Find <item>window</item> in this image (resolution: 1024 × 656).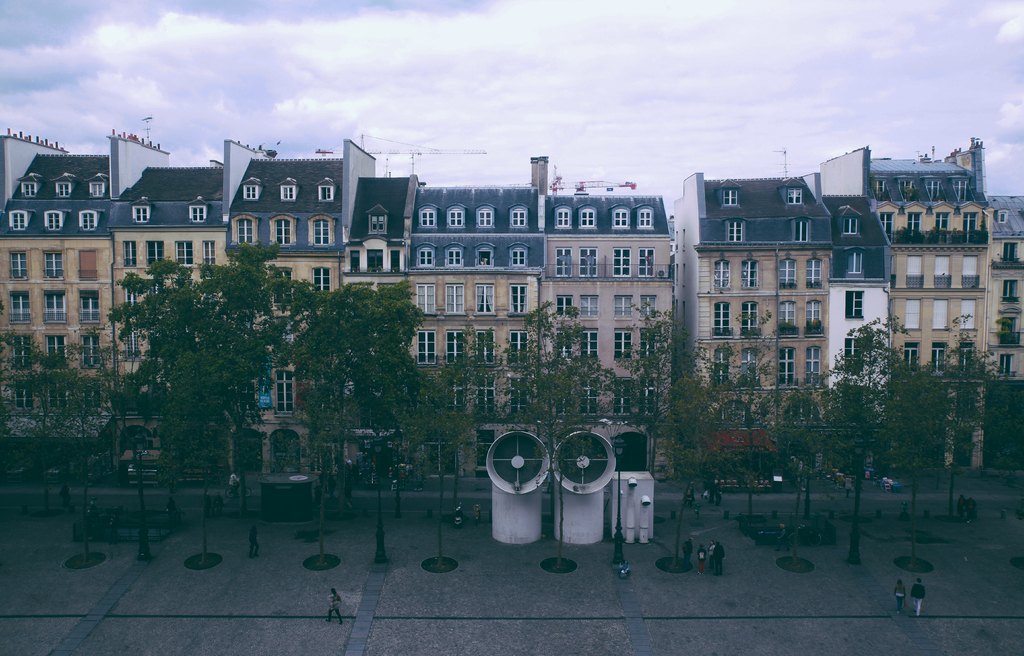
Rect(964, 343, 981, 368).
